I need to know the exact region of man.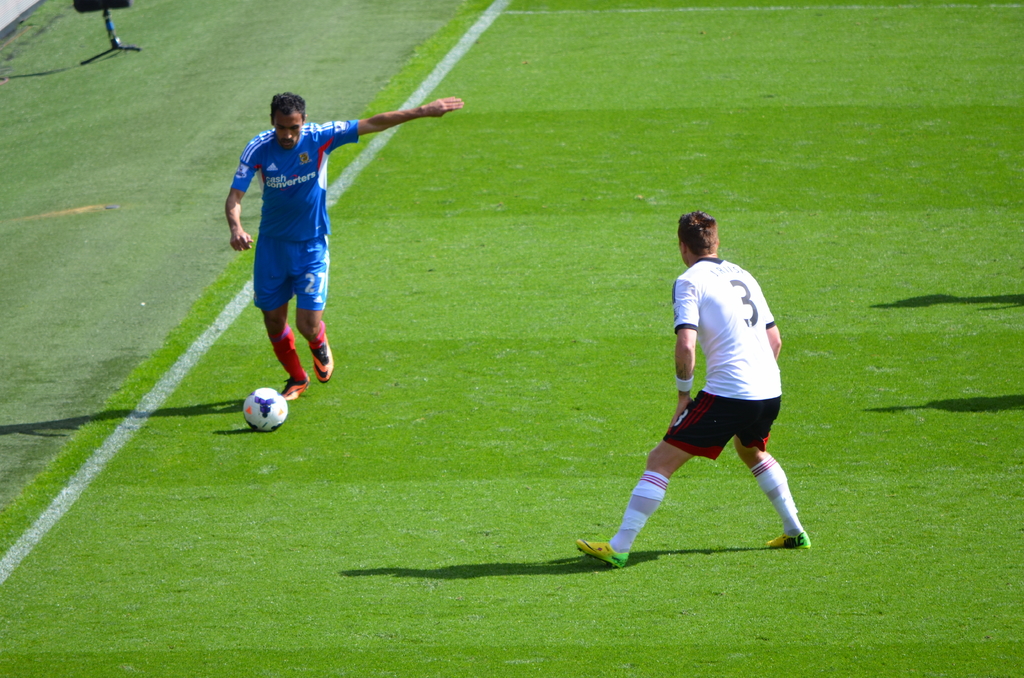
Region: x1=583 y1=183 x2=803 y2=565.
